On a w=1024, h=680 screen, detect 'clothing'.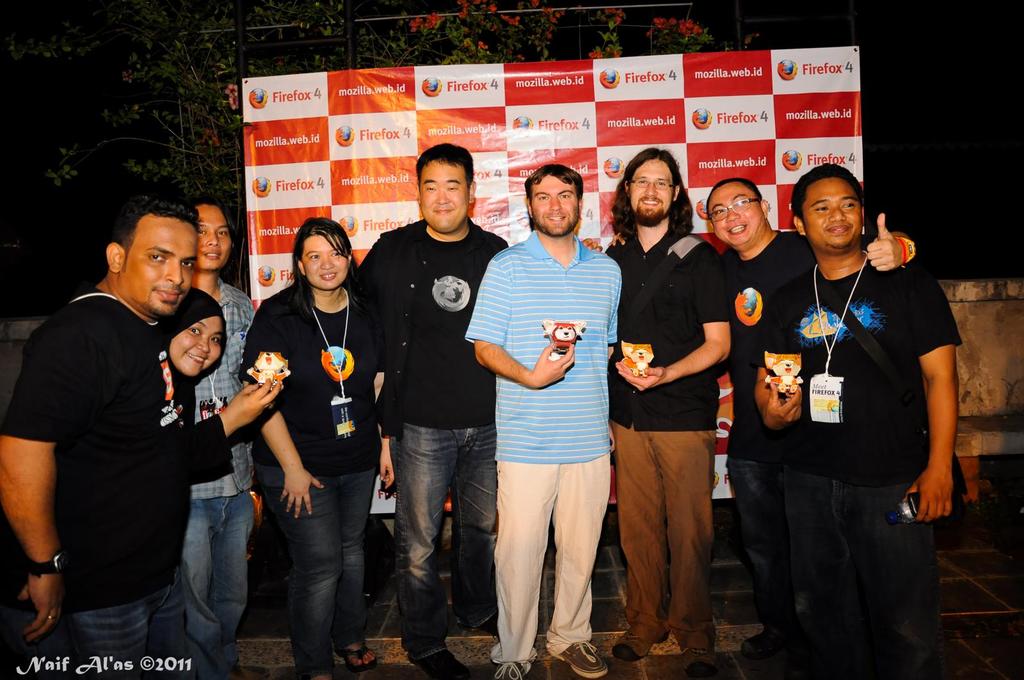
171/271/260/679.
